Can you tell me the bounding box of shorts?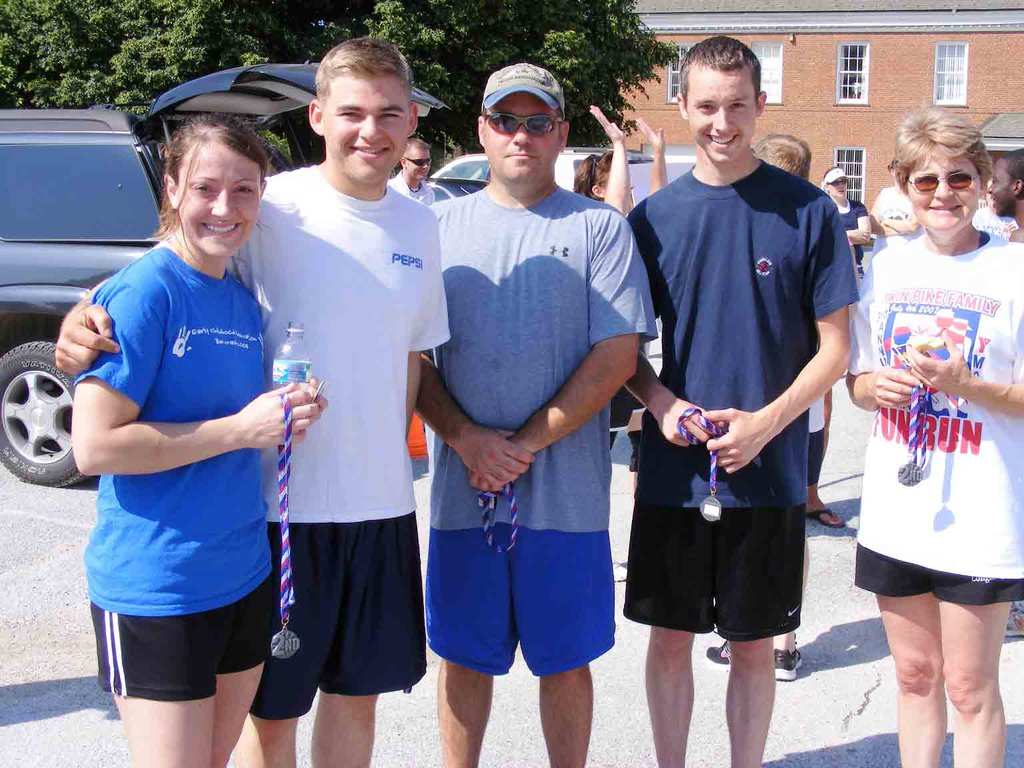
[87, 579, 281, 701].
